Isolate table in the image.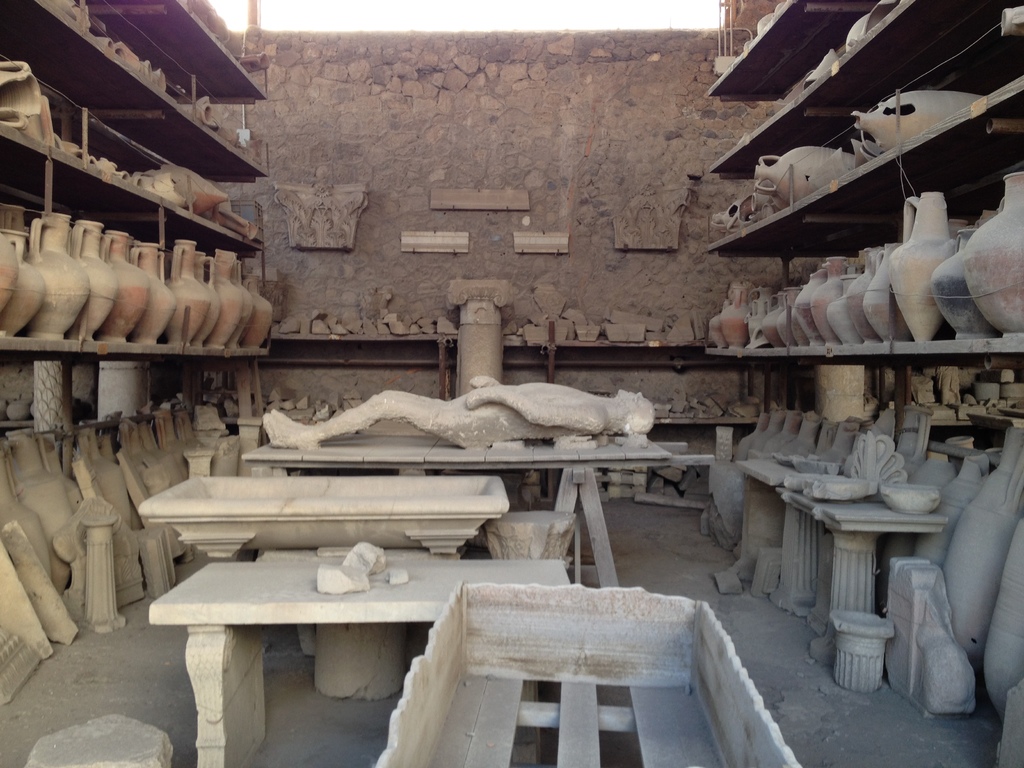
Isolated region: (236,420,668,598).
